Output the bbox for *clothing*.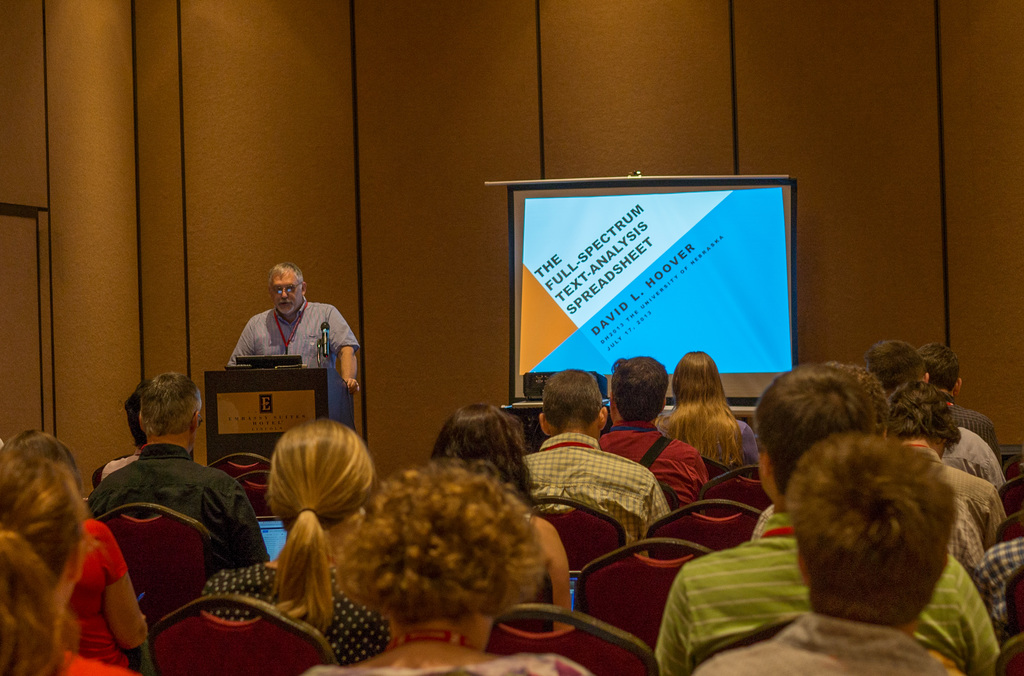
bbox(76, 442, 282, 584).
